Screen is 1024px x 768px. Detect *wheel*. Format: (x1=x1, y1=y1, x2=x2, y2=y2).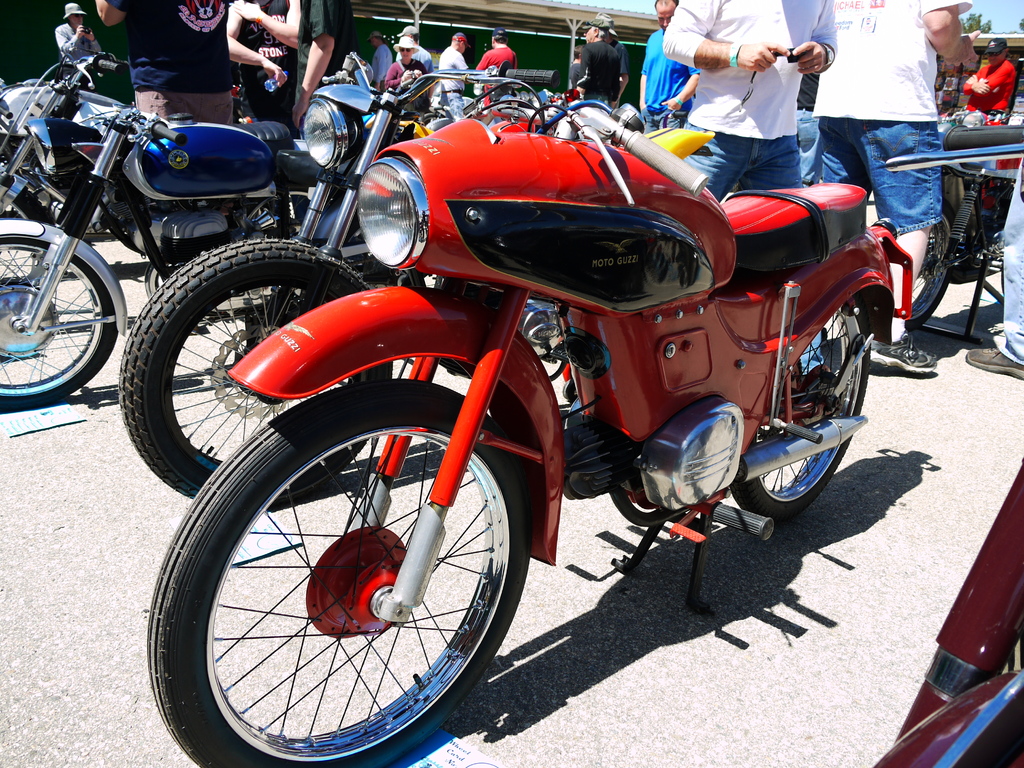
(x1=0, y1=238, x2=117, y2=409).
